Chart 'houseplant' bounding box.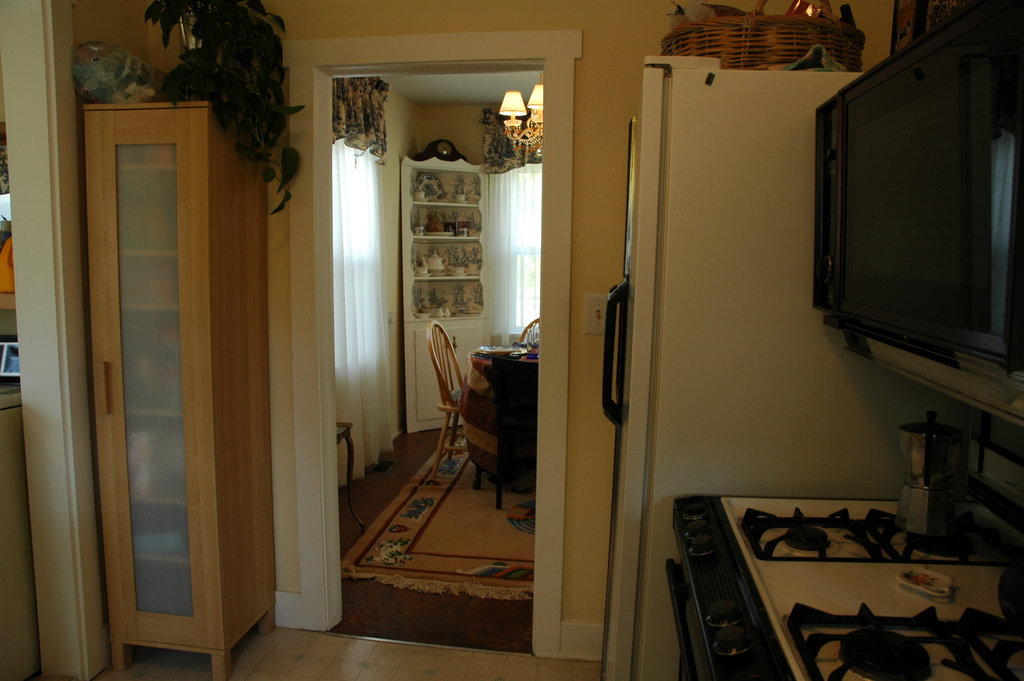
Charted: [142,0,310,217].
